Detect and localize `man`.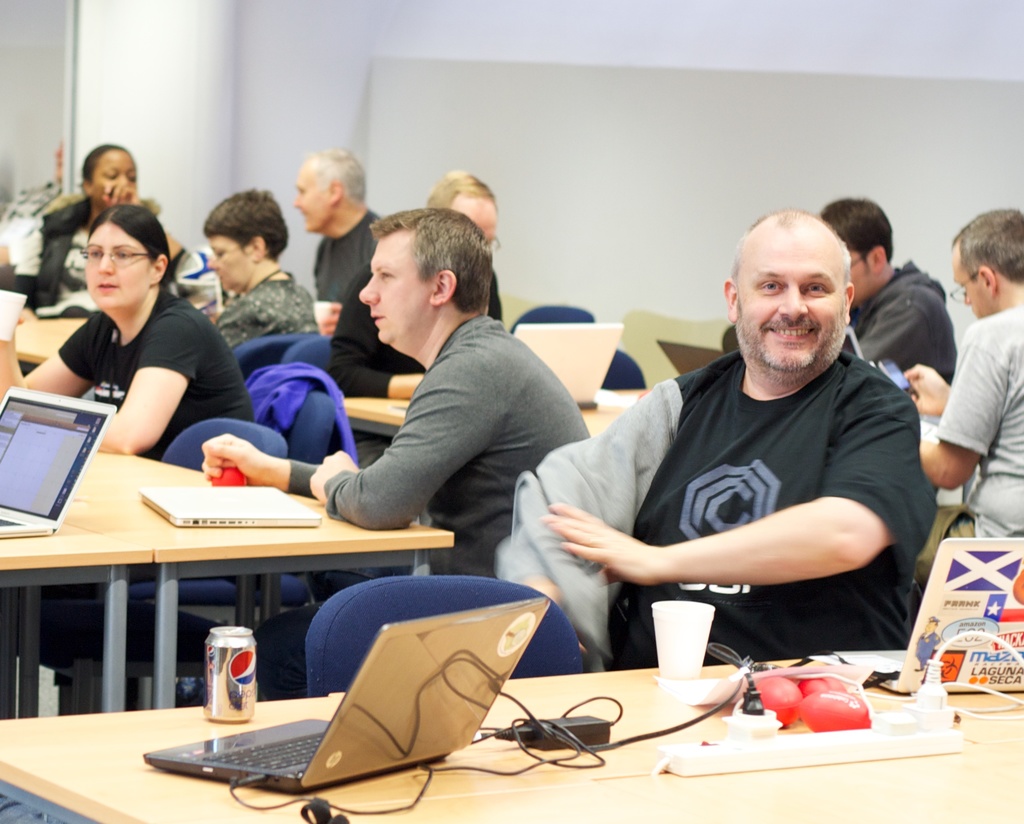
Localized at x1=554, y1=199, x2=961, y2=695.
